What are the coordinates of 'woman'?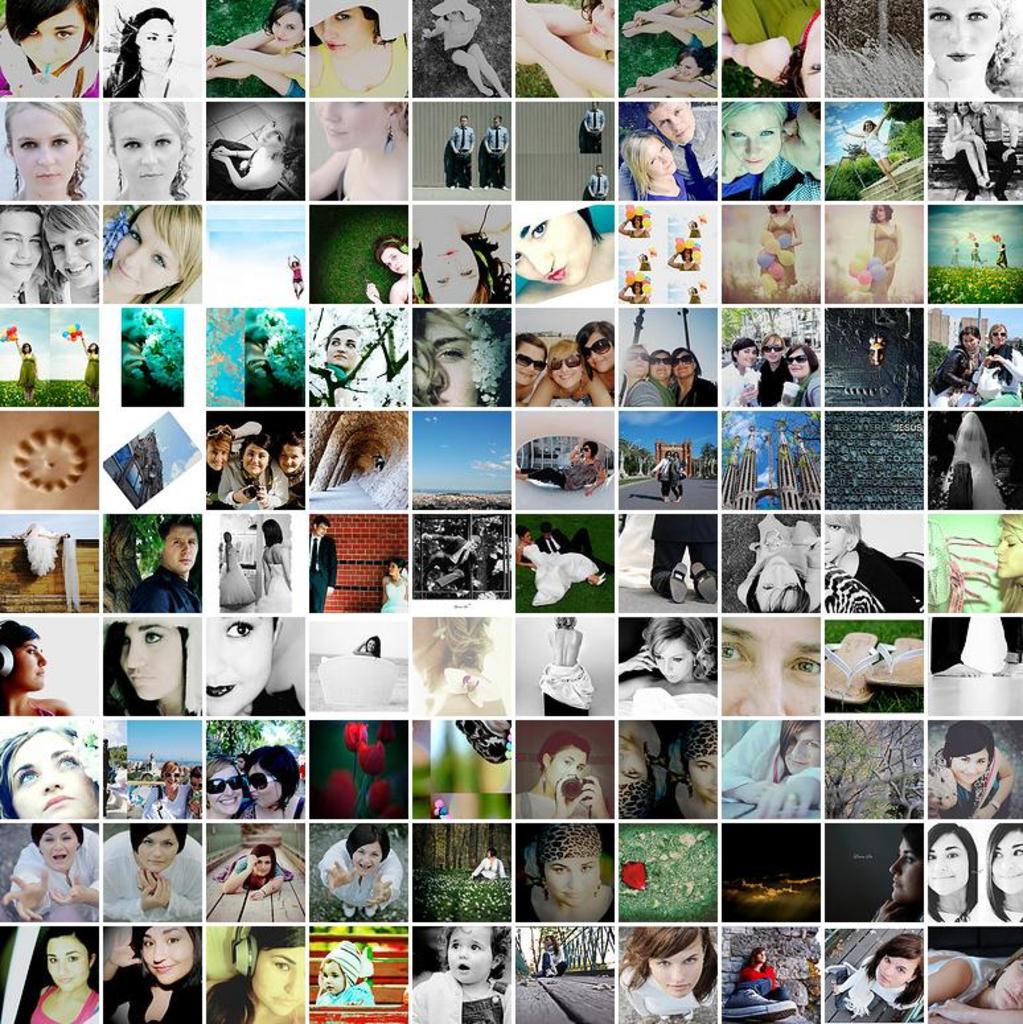
detection(823, 514, 929, 617).
